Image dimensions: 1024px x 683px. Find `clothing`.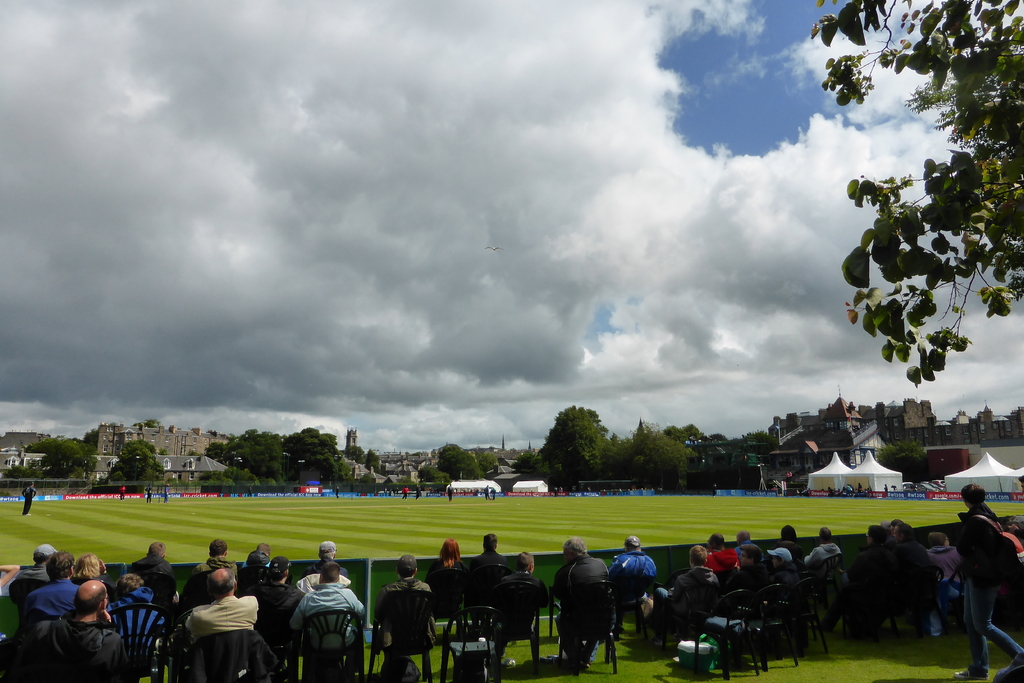
crop(559, 488, 564, 492).
